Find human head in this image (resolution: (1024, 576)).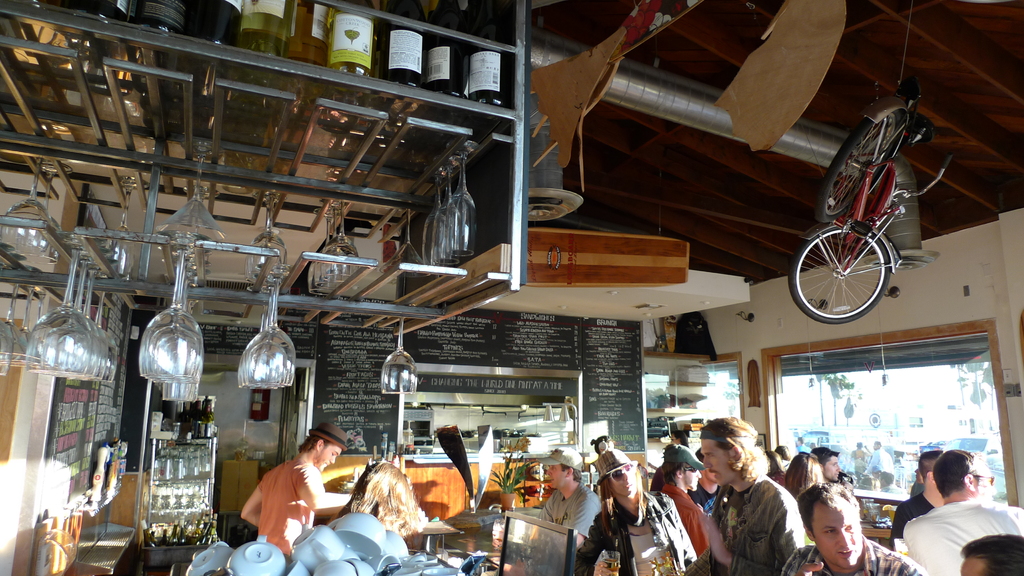
Rect(602, 459, 641, 495).
